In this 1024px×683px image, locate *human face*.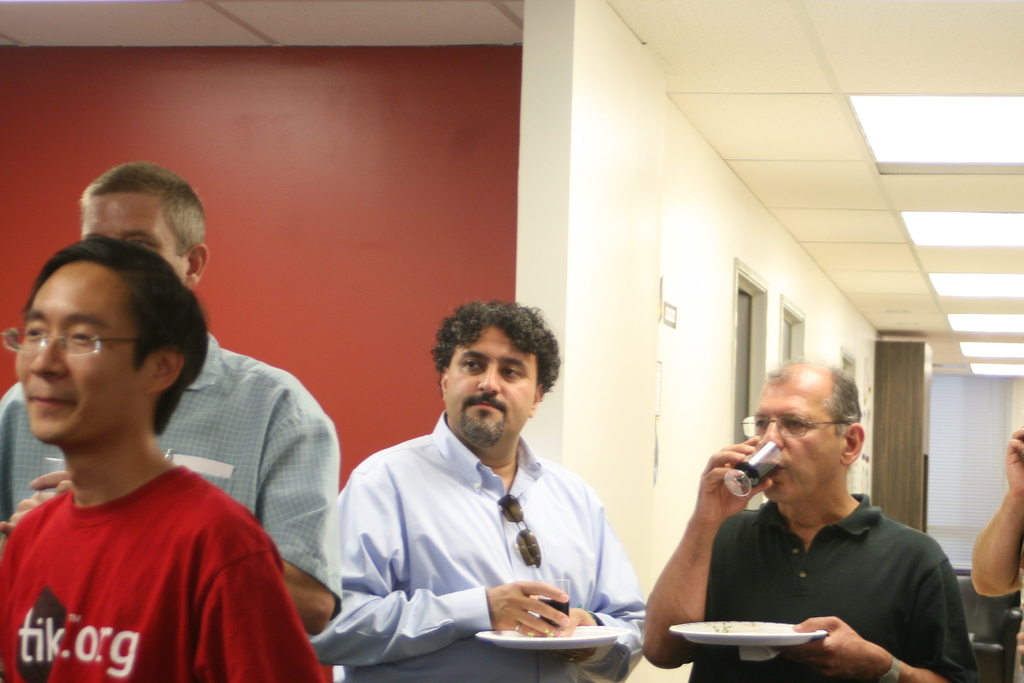
Bounding box: <bbox>444, 312, 544, 433</bbox>.
